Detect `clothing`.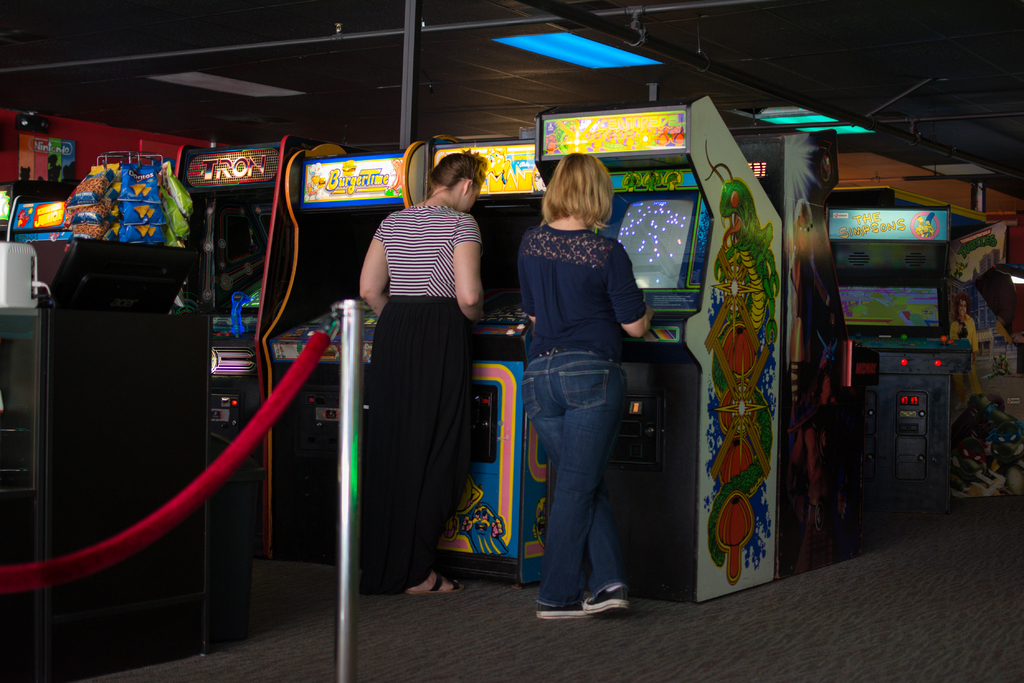
Detected at Rect(528, 361, 627, 602).
